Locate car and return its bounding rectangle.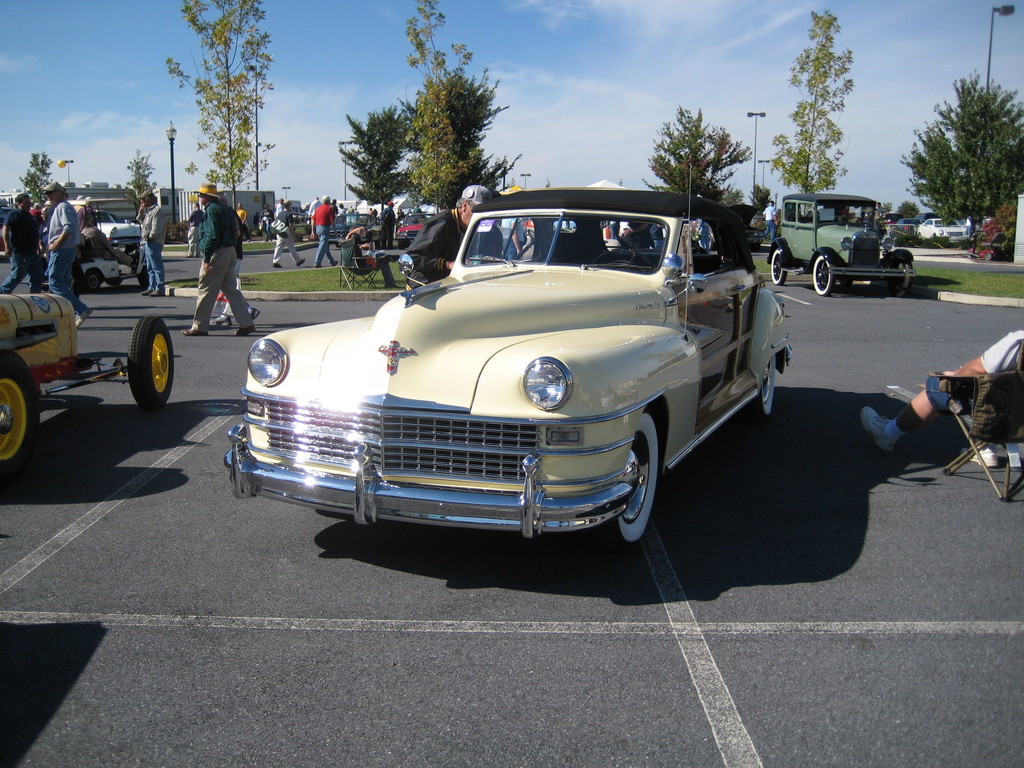
{"left": 879, "top": 214, "right": 902, "bottom": 225}.
